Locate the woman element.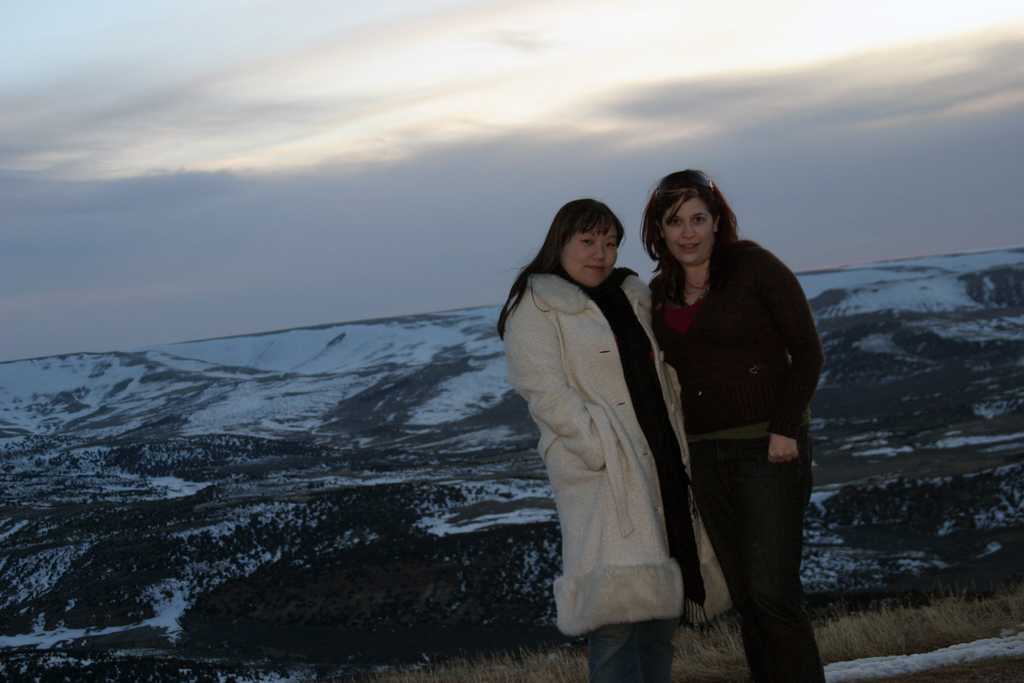
Element bbox: 639, 166, 822, 682.
